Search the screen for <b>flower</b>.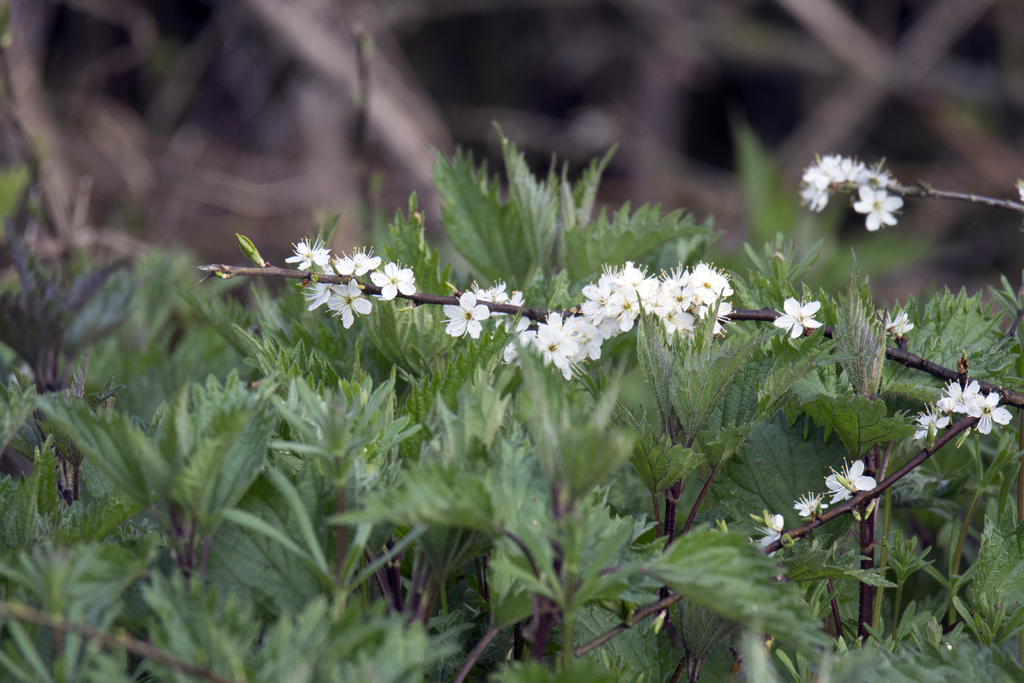
Found at 371, 260, 420, 301.
